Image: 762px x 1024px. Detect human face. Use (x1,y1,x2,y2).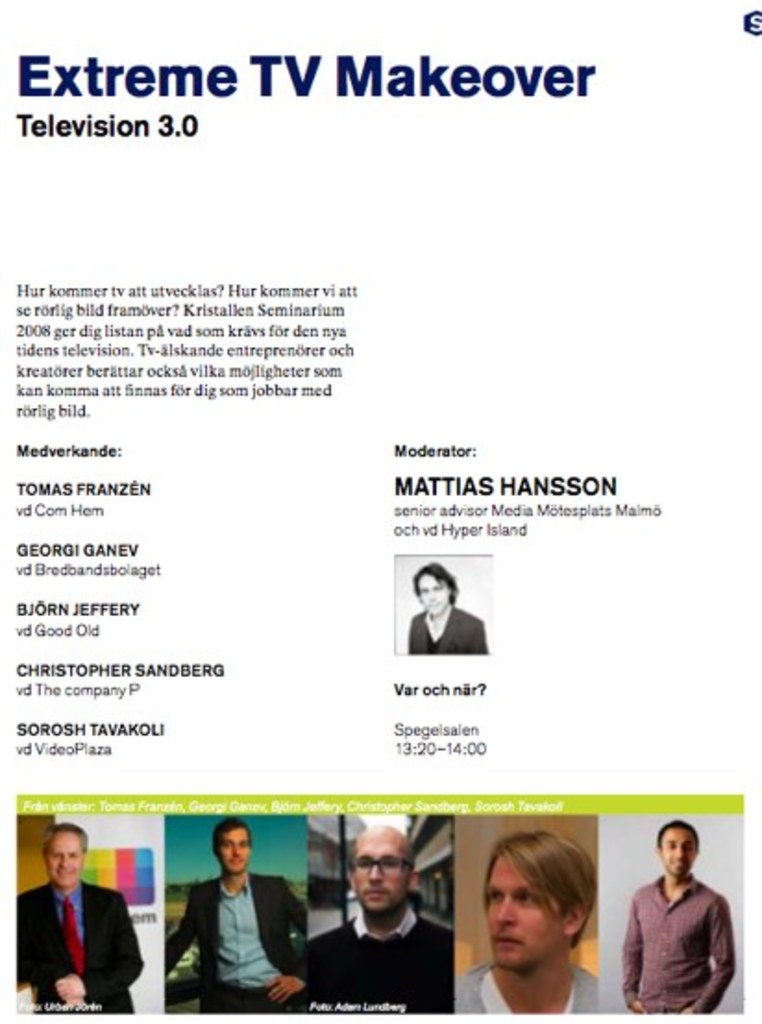
(216,832,250,878).
